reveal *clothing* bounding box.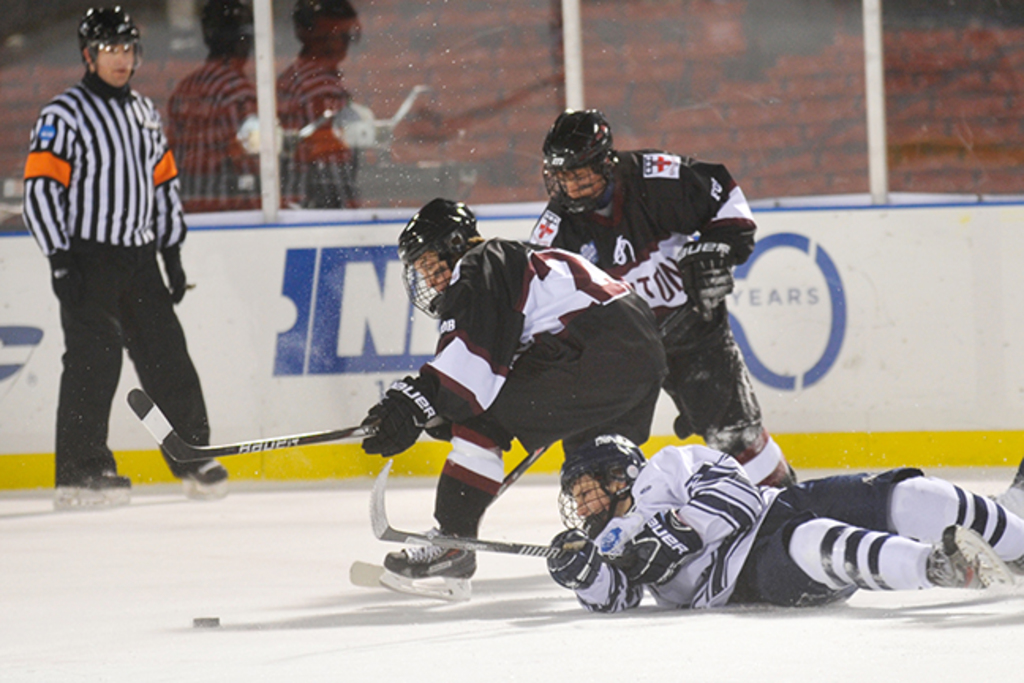
Revealed: [left=22, top=40, right=188, bottom=428].
